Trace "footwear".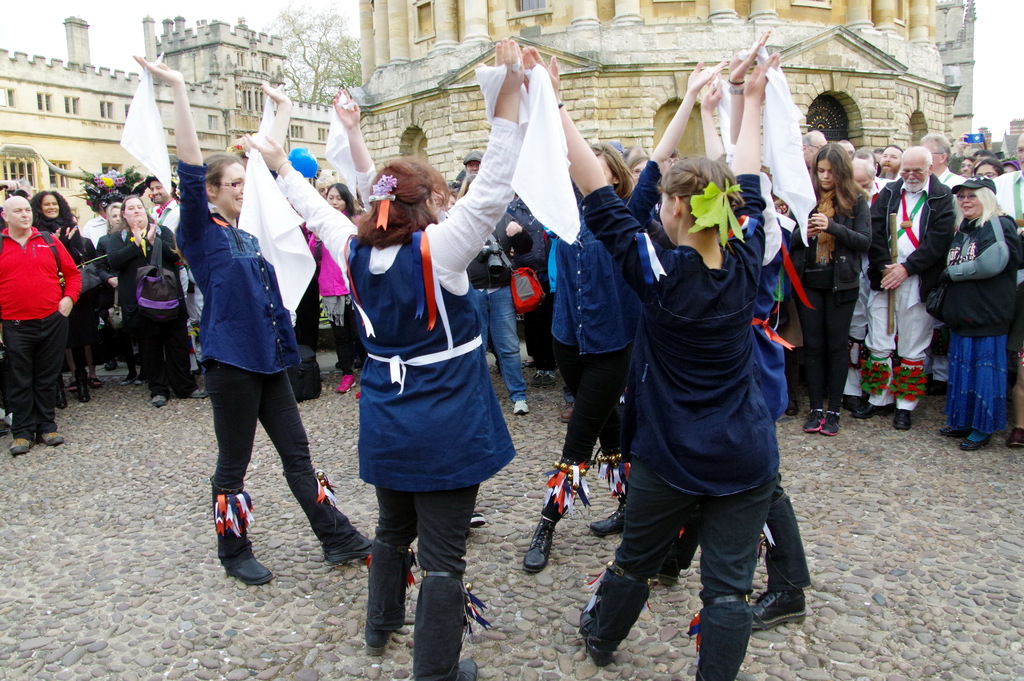
Traced to bbox=[152, 396, 168, 407].
